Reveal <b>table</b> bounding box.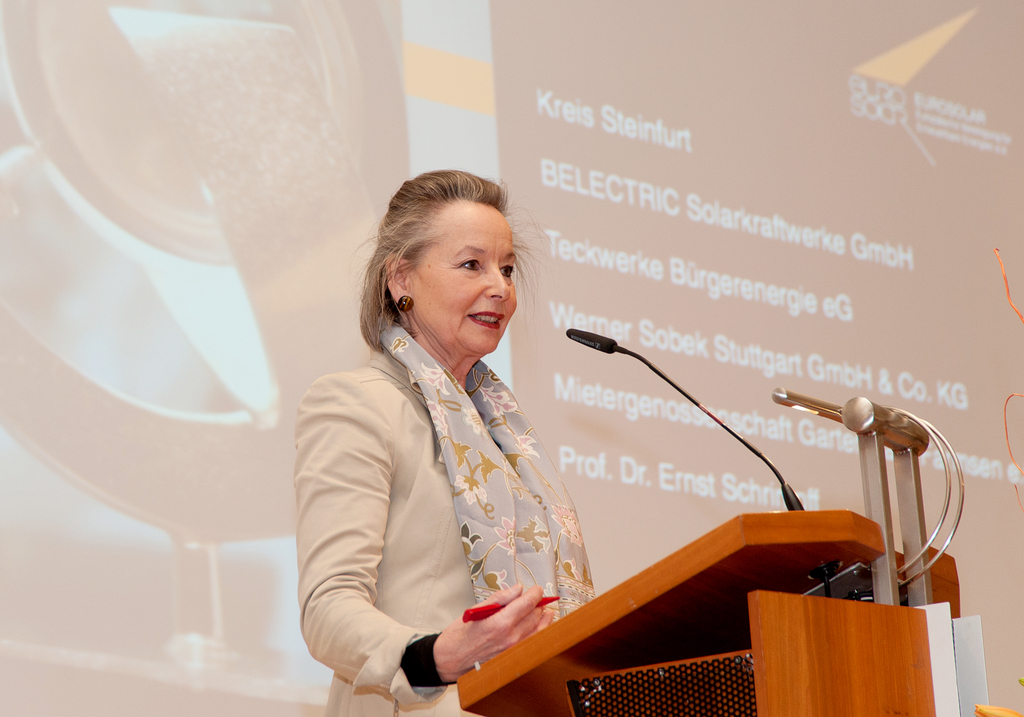
Revealed: 457, 515, 961, 716.
